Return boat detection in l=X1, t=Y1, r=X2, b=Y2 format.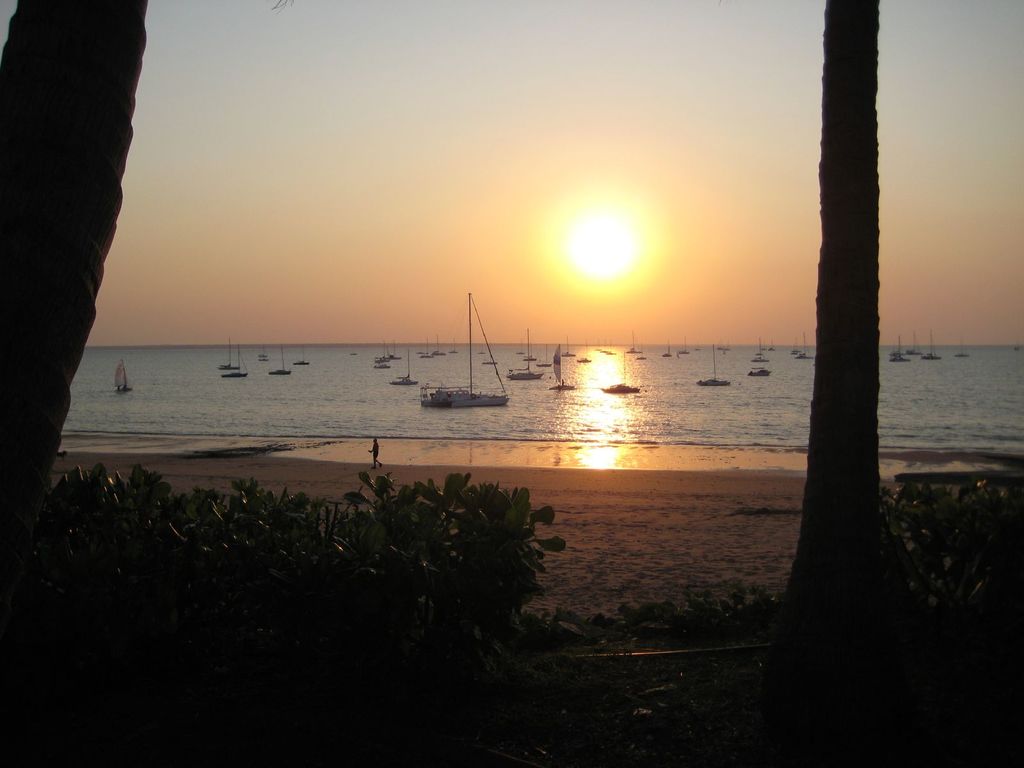
l=113, t=357, r=136, b=392.
